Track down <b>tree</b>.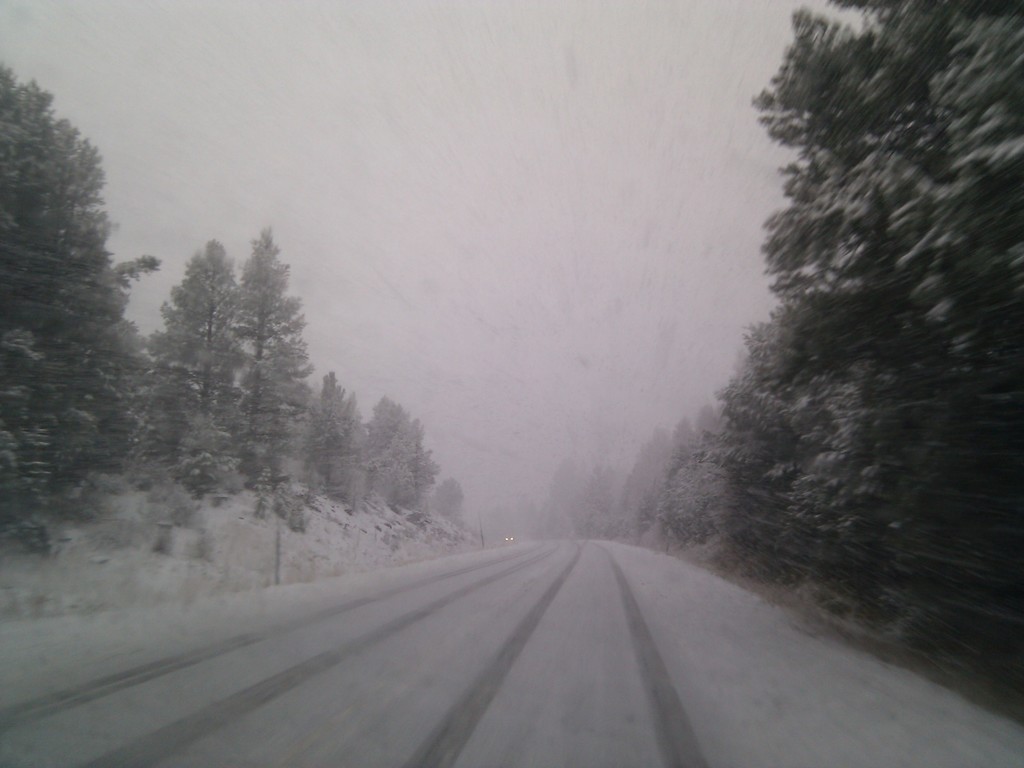
Tracked to rect(230, 222, 308, 500).
